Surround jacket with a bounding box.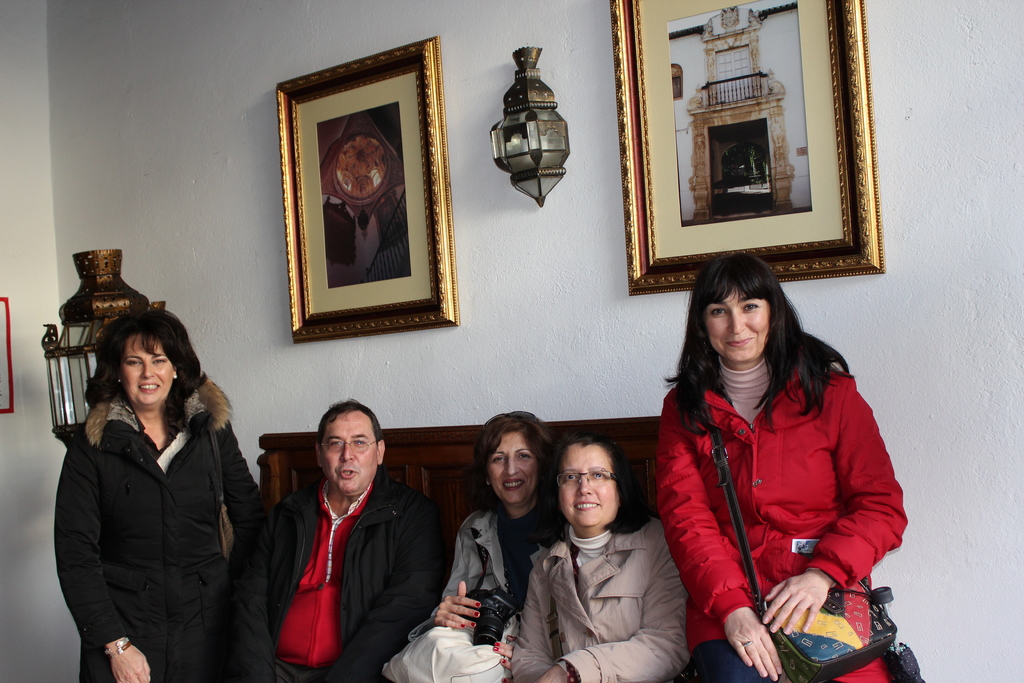
region(655, 326, 898, 630).
